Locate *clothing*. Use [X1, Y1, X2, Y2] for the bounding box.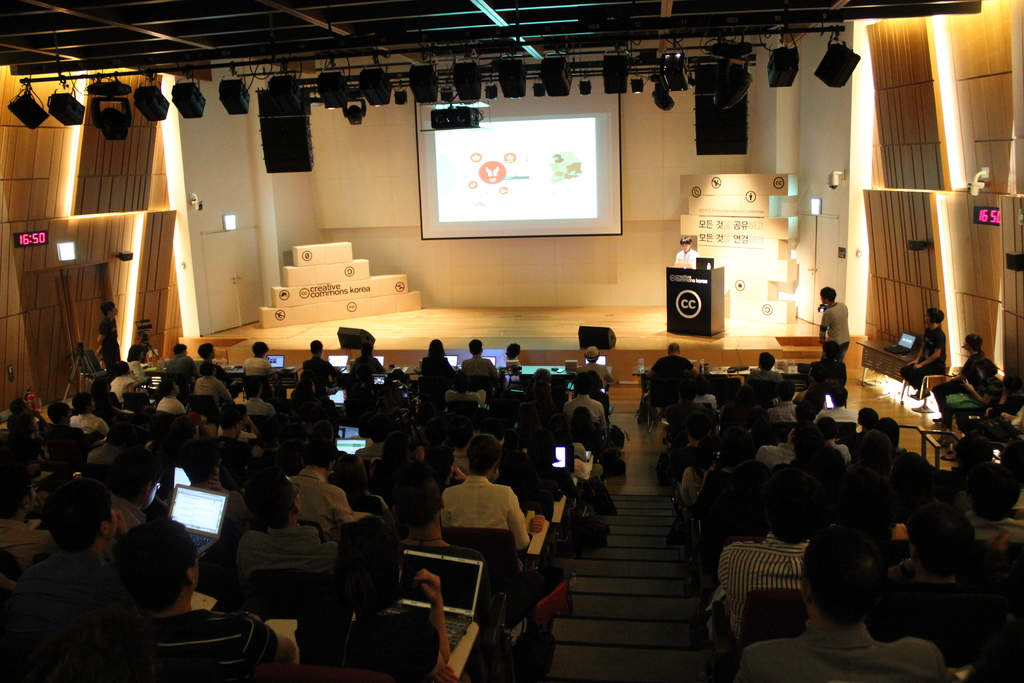
[656, 350, 686, 391].
